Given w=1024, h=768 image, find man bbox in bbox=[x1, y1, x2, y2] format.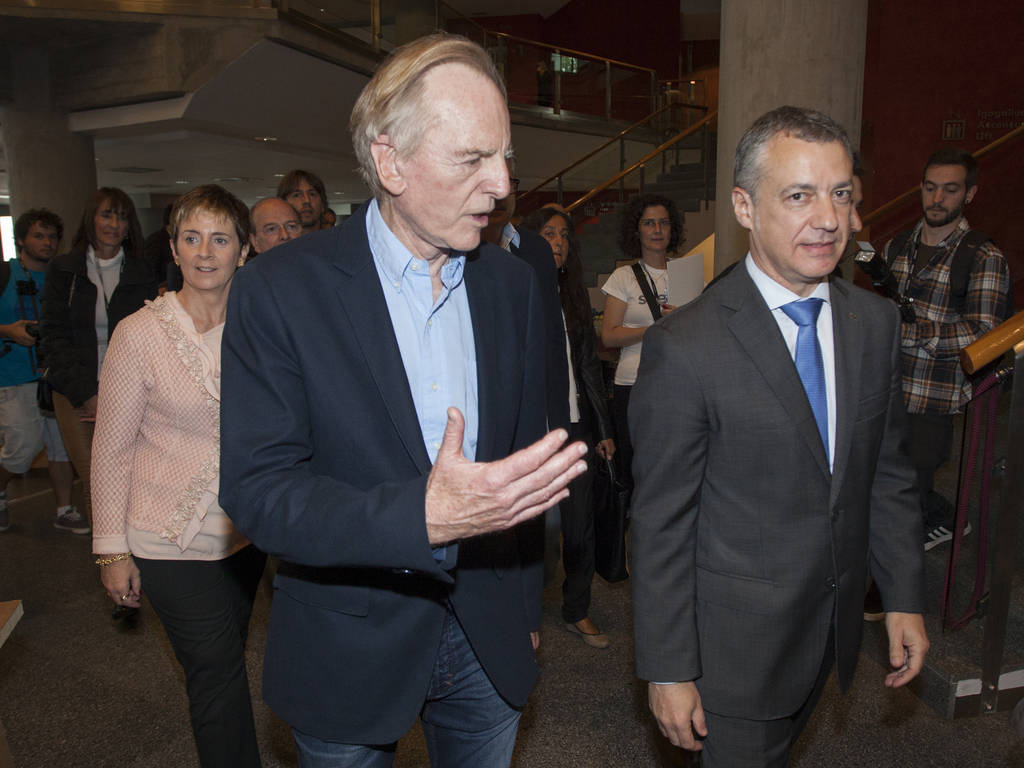
bbox=[476, 148, 567, 444].
